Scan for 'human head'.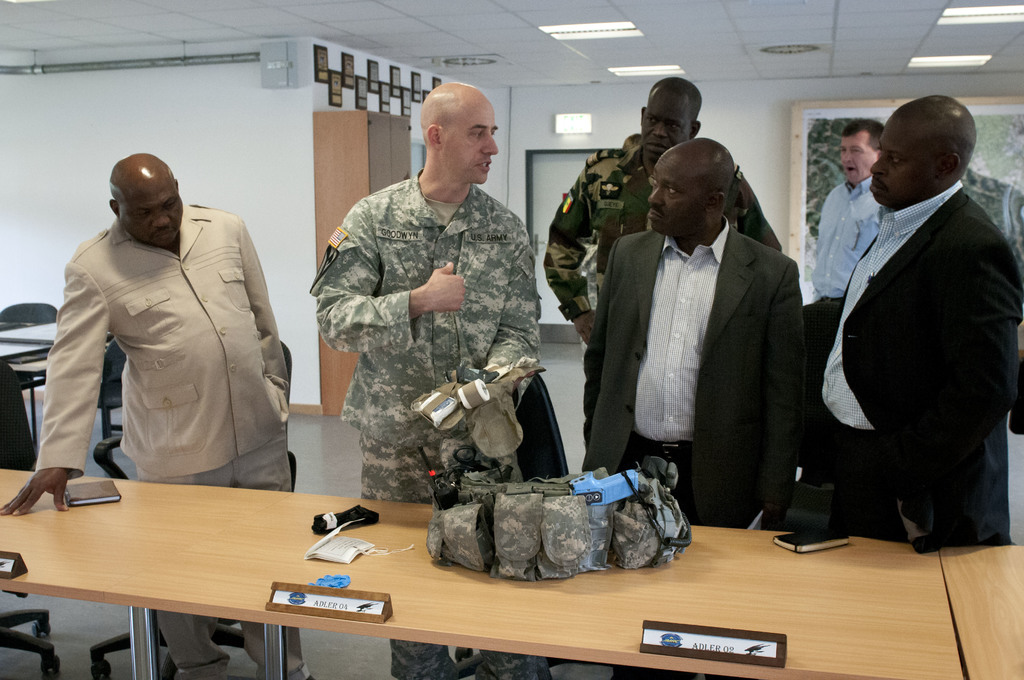
Scan result: locate(645, 136, 736, 237).
